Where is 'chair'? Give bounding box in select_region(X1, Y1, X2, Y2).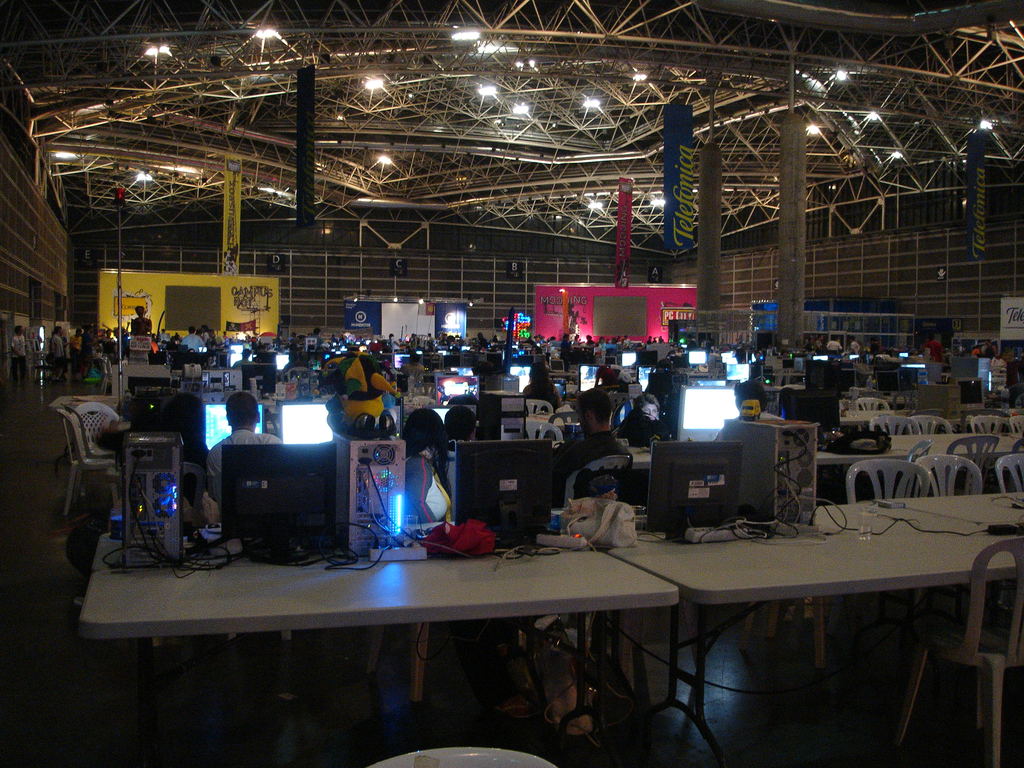
select_region(72, 403, 104, 518).
